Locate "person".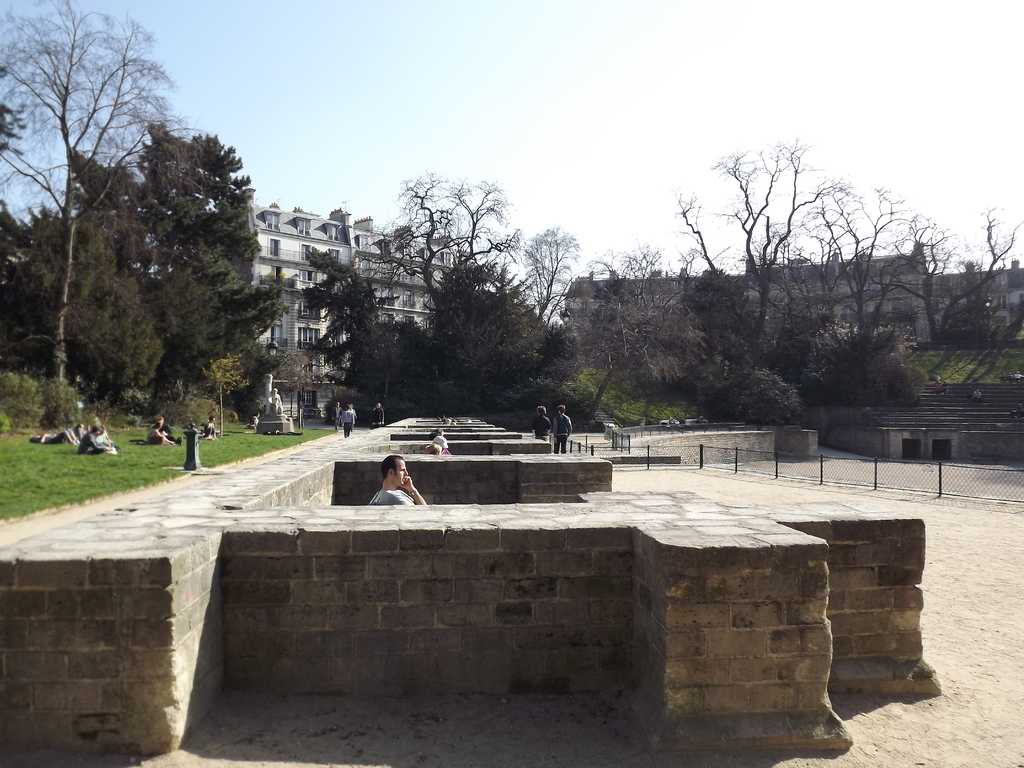
Bounding box: 146, 420, 179, 444.
